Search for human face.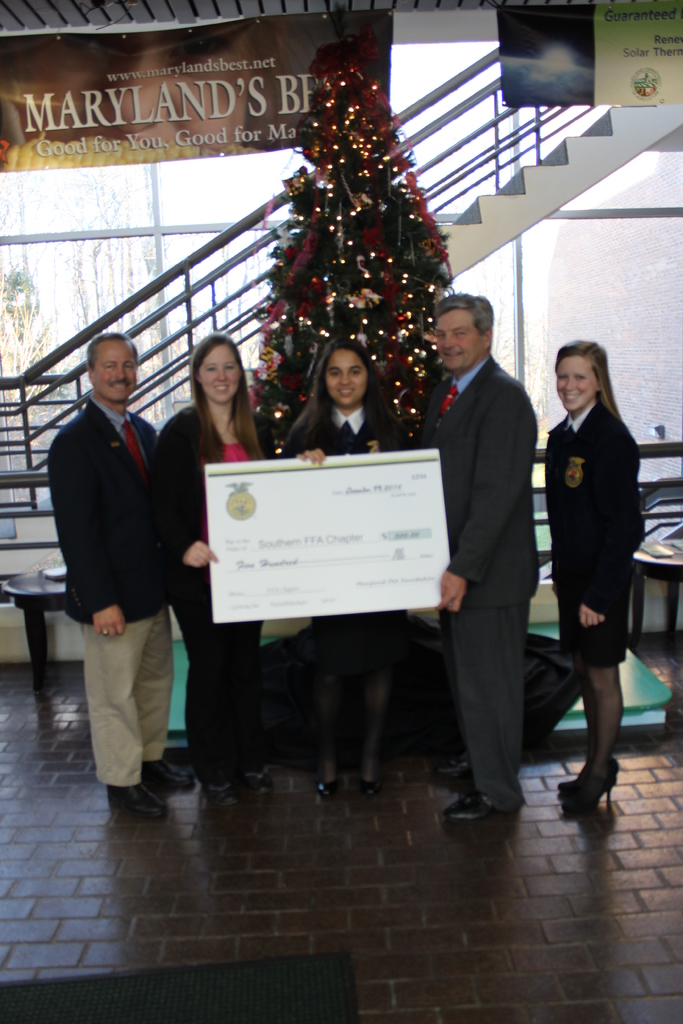
Found at (left=94, top=340, right=140, bottom=410).
